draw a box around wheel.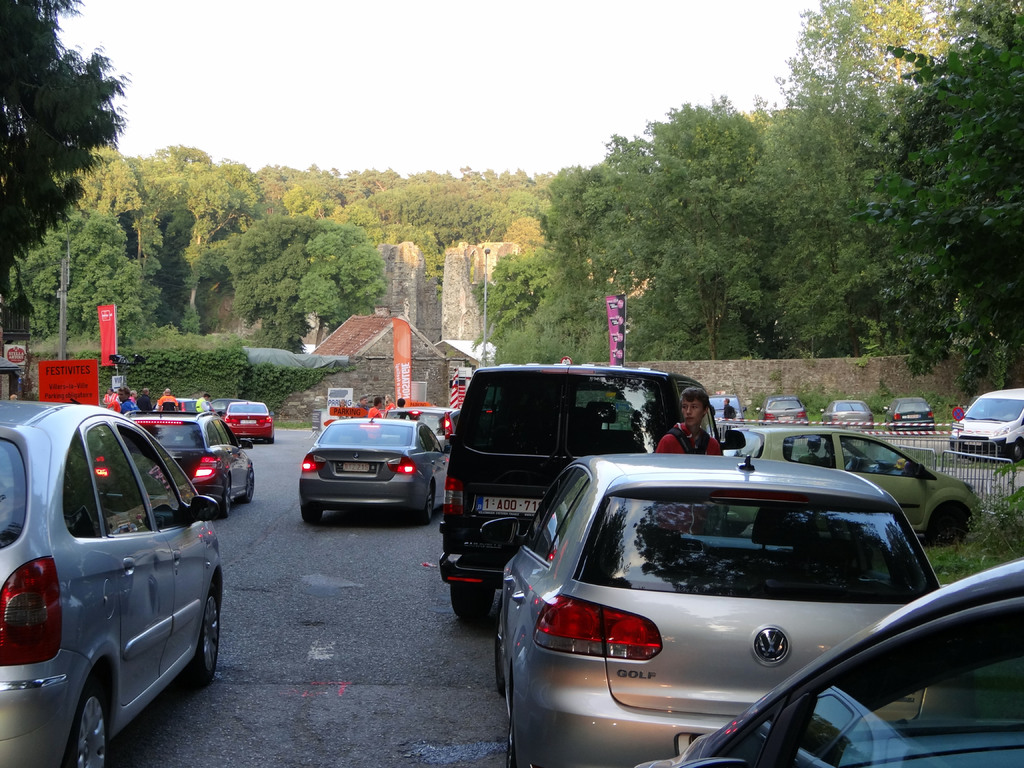
select_region(925, 505, 972, 540).
